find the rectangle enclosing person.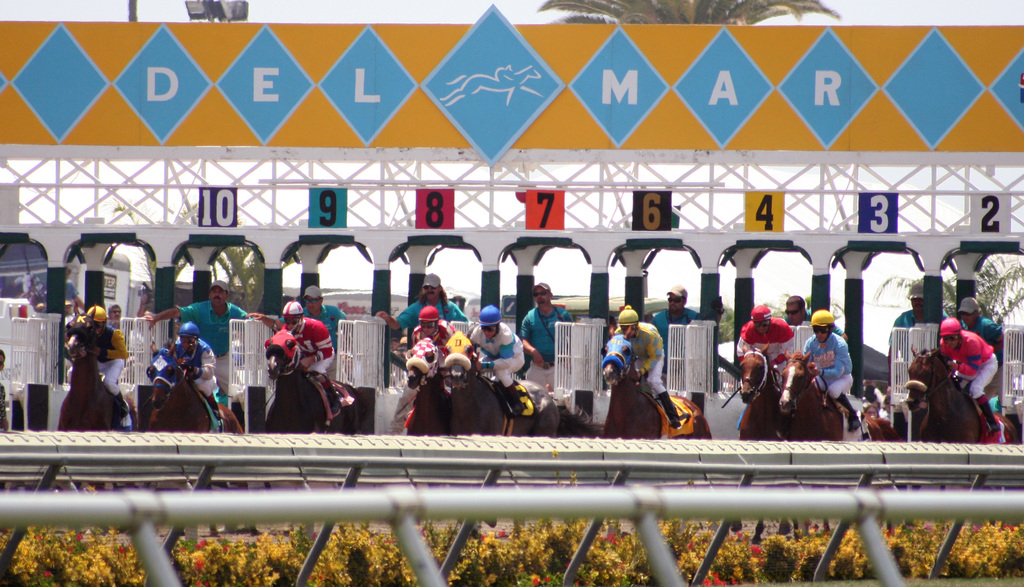
[515,280,575,398].
